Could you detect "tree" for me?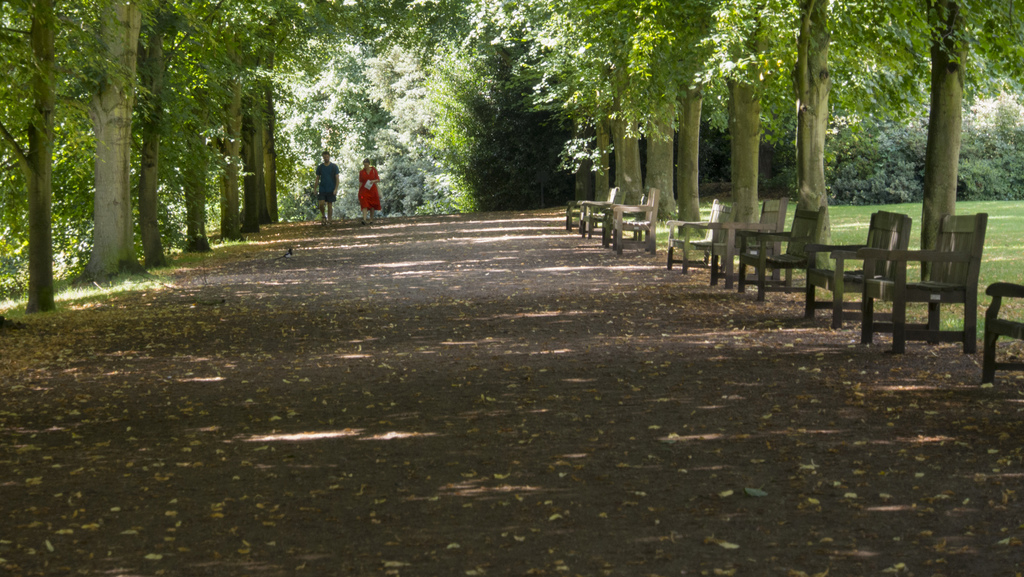
Detection result: [left=758, top=0, right=916, bottom=286].
